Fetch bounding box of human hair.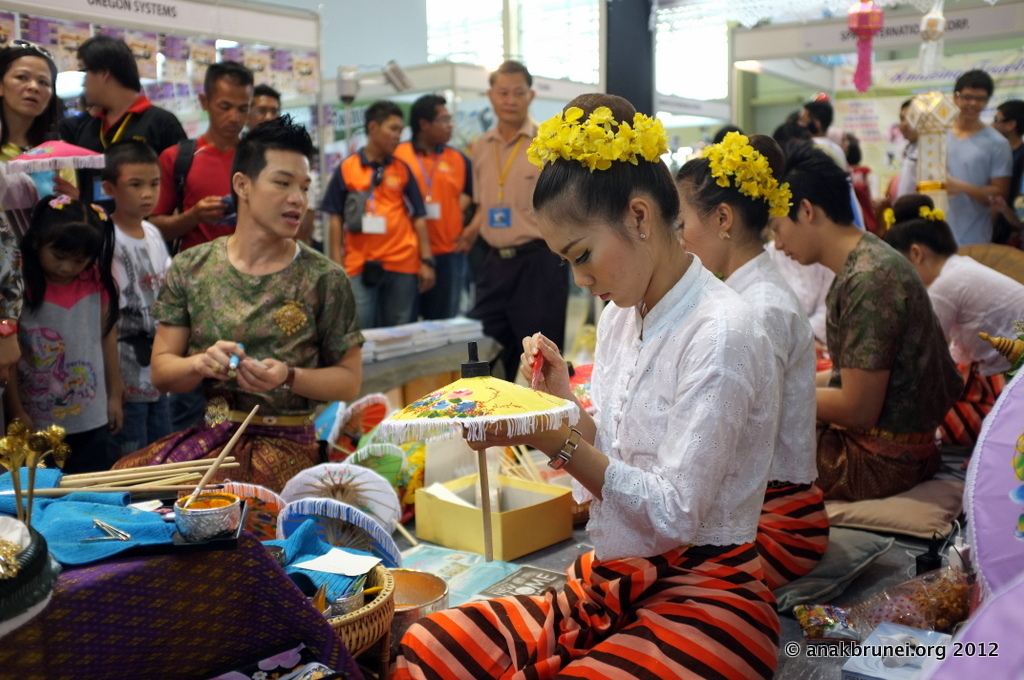
Bbox: [x1=0, y1=38, x2=70, y2=157].
